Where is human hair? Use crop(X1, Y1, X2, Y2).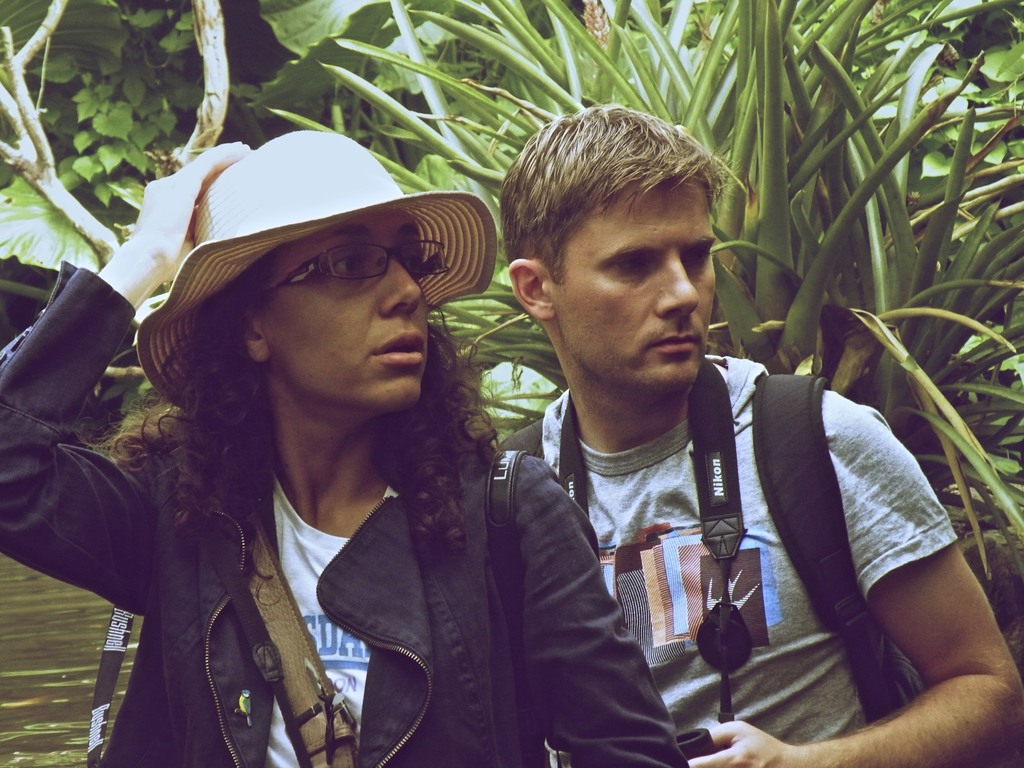
crop(77, 248, 500, 574).
